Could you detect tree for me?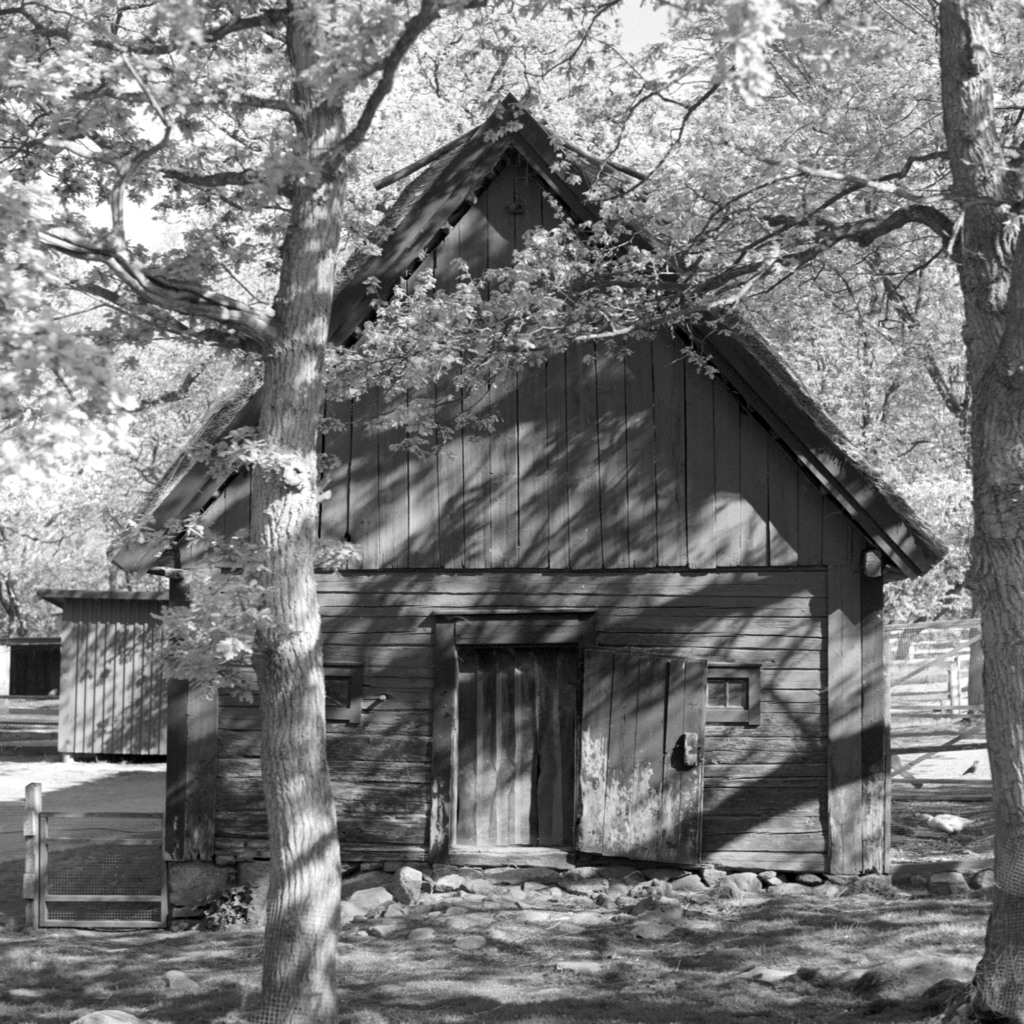
Detection result: box=[0, 0, 626, 1021].
